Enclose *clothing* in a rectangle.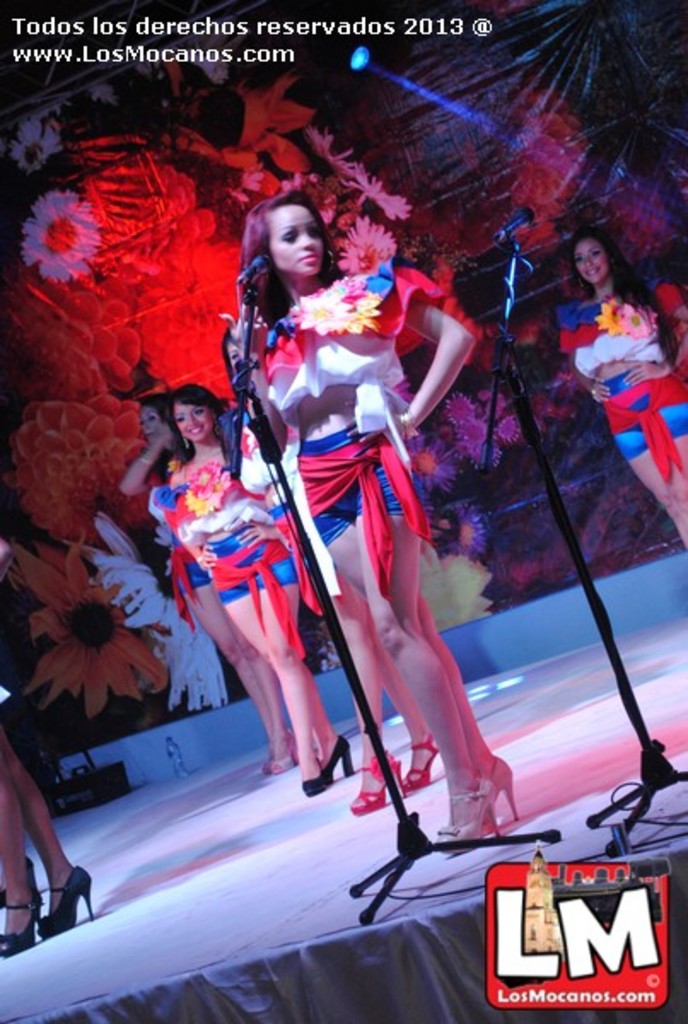
region(149, 452, 210, 637).
